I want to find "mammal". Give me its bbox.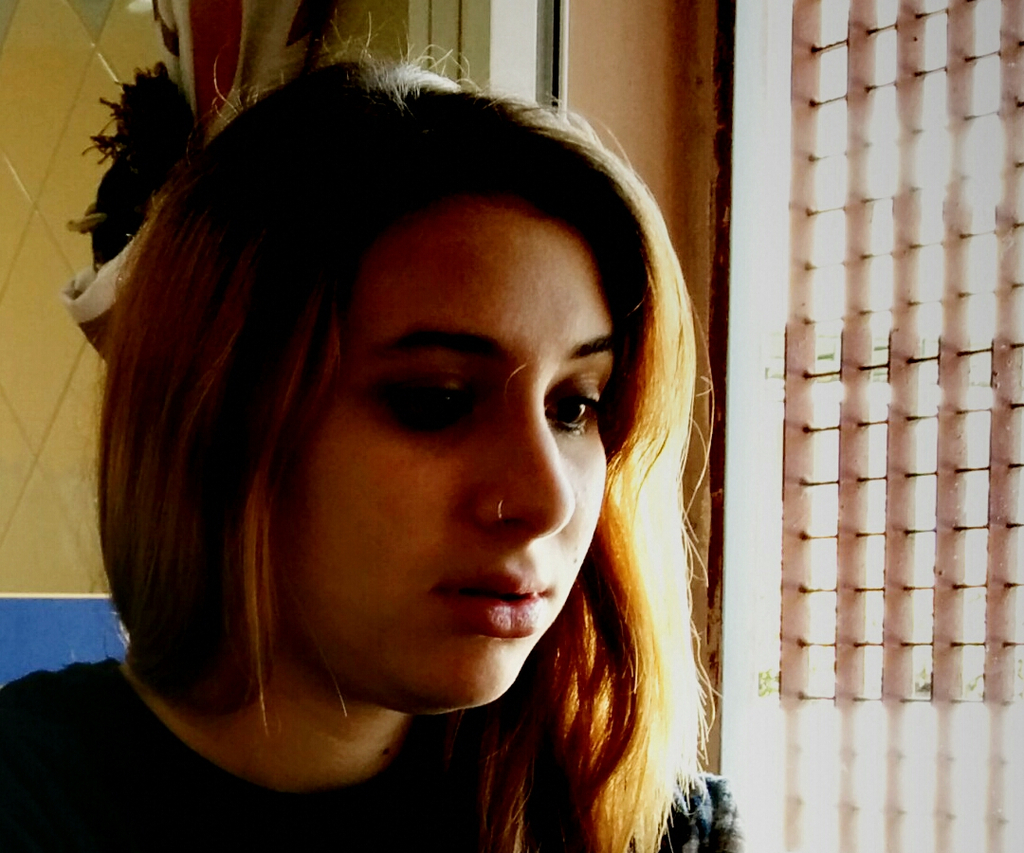
bbox=(38, 51, 782, 842).
